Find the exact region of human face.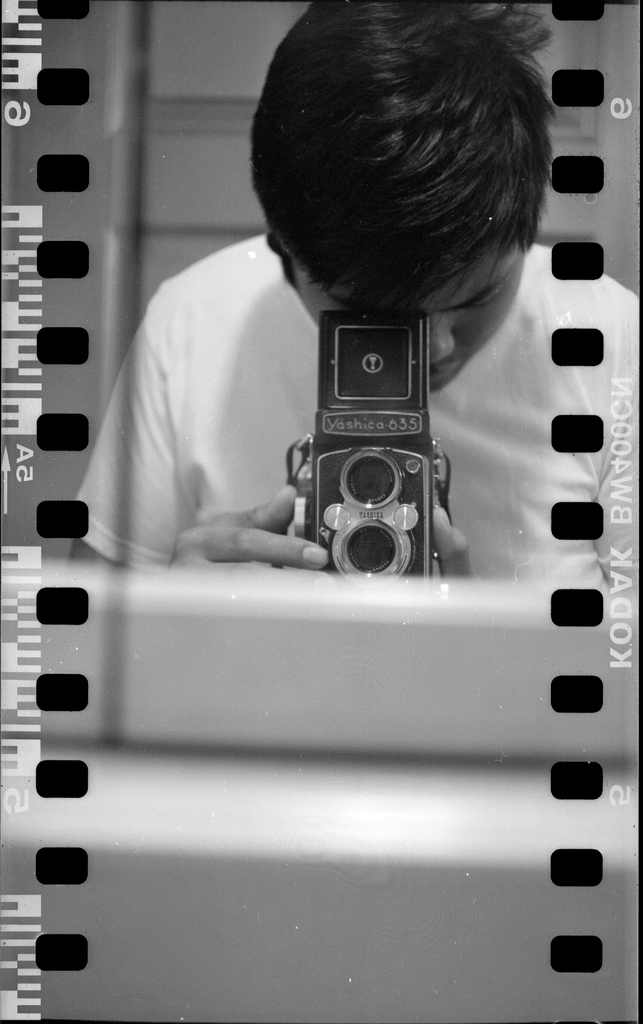
Exact region: [left=293, top=249, right=524, bottom=390].
